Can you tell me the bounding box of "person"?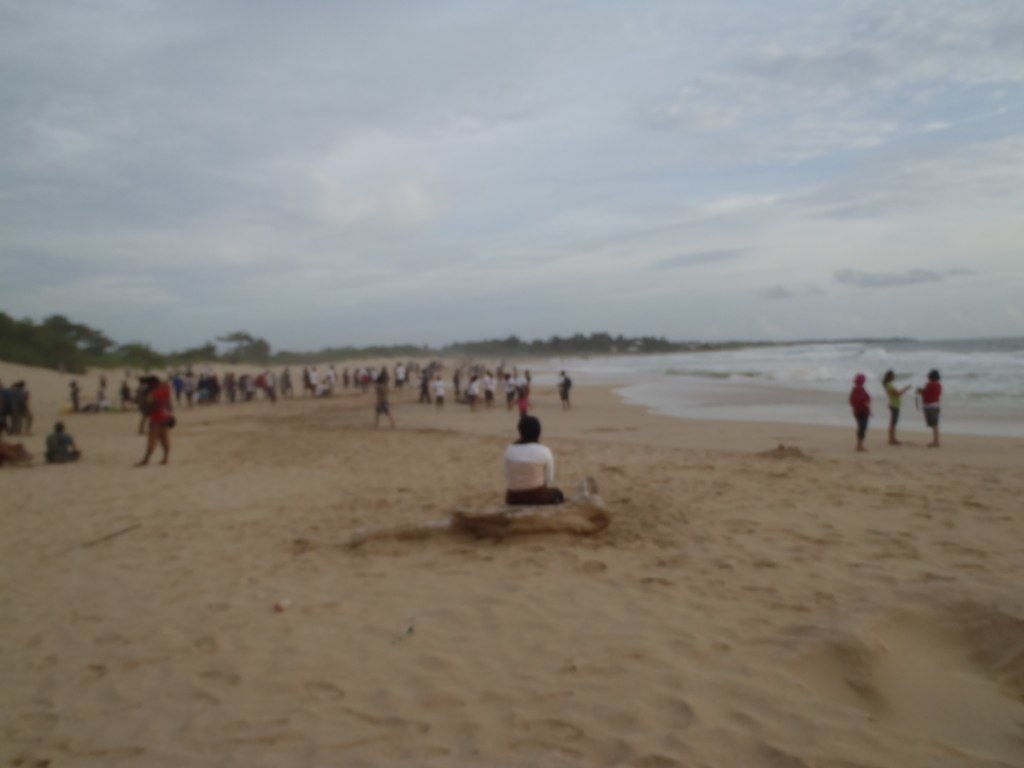
select_region(883, 370, 913, 448).
